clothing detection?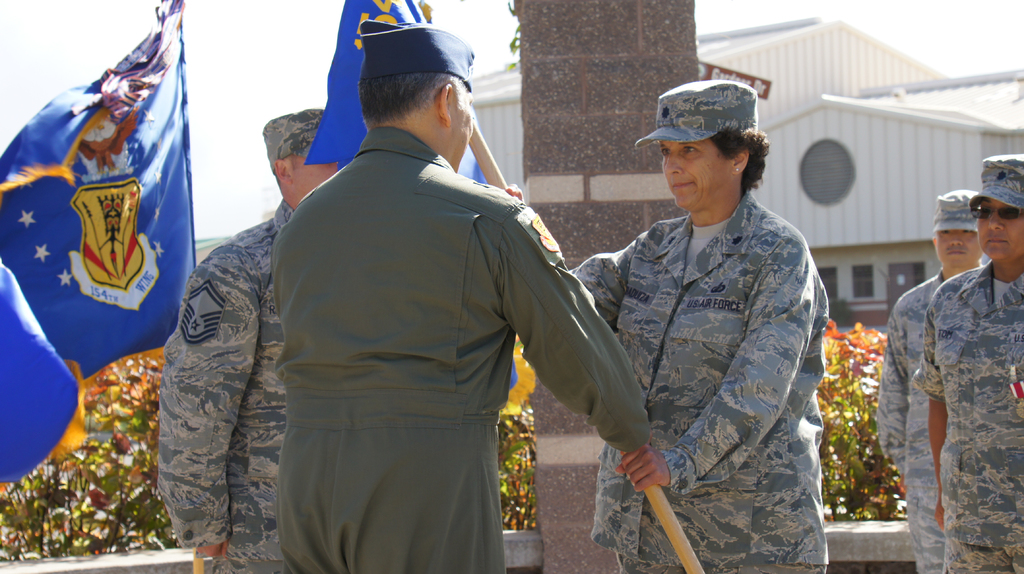
871,276,951,573
